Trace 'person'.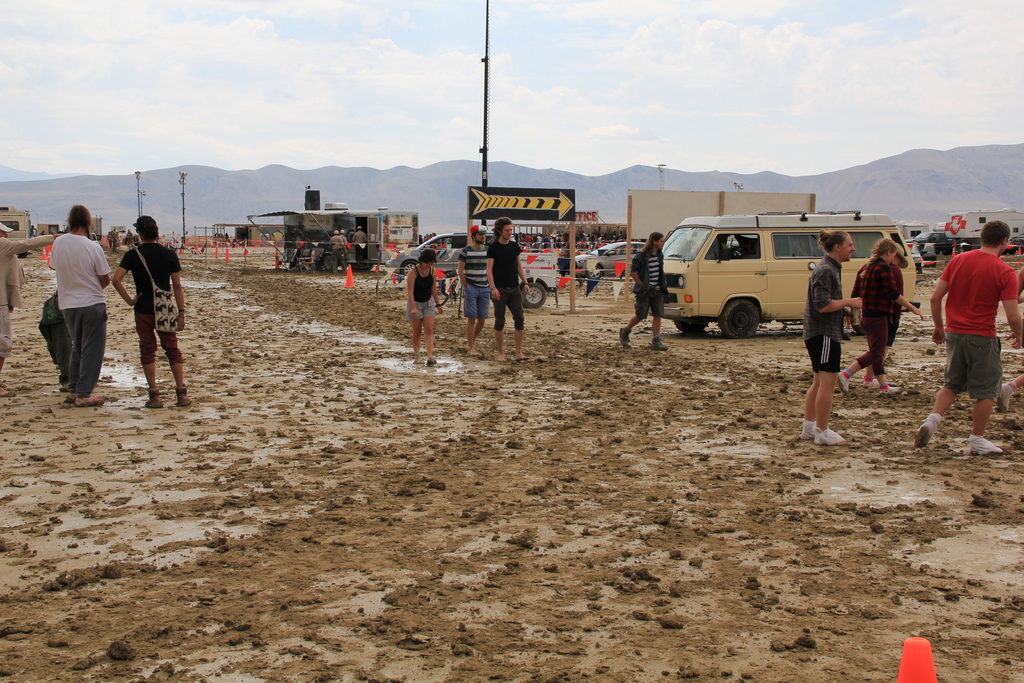
Traced to [left=35, top=289, right=73, bottom=406].
